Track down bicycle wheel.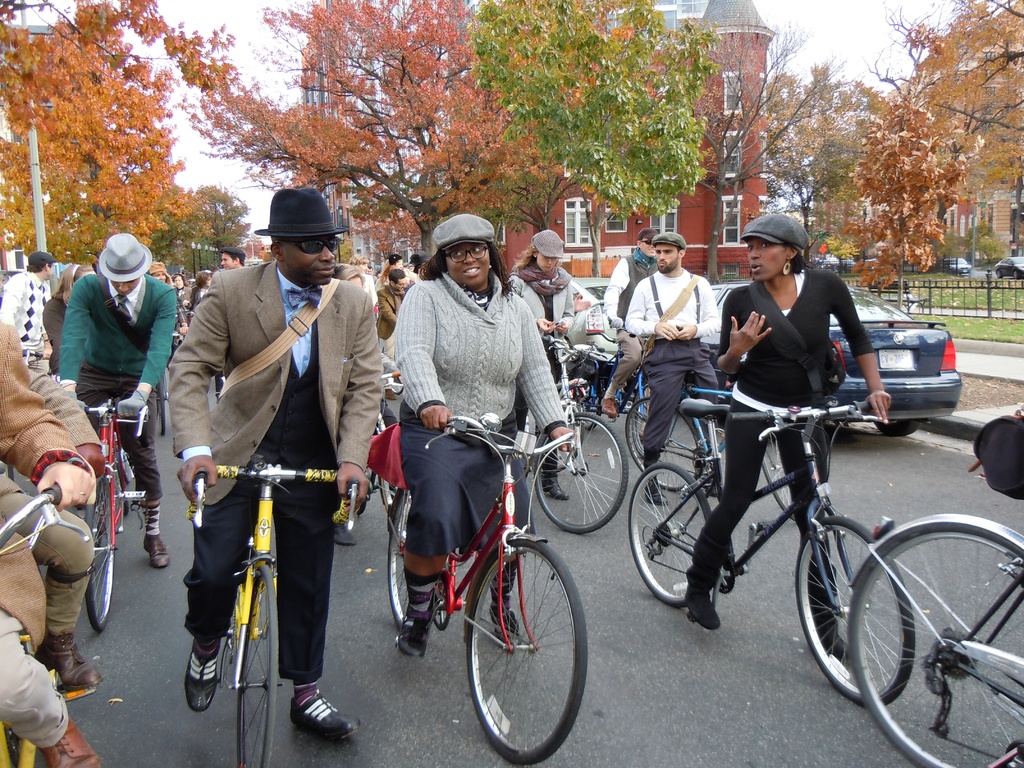
Tracked to 153 371 174 436.
